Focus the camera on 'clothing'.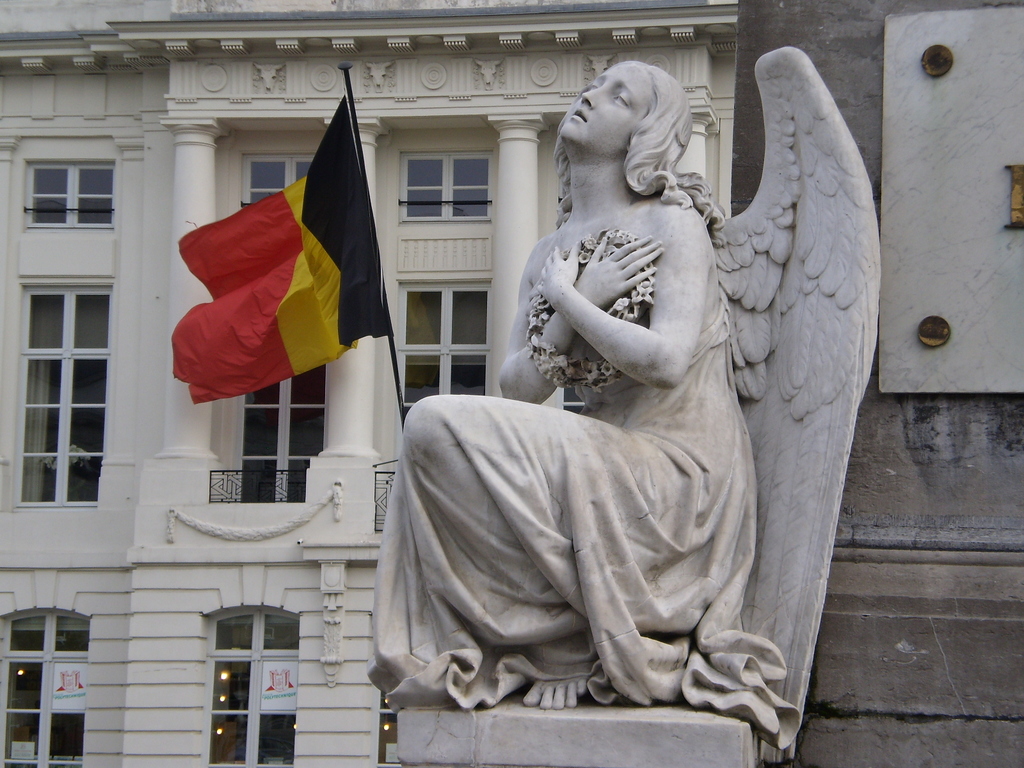
Focus region: [left=364, top=285, right=806, bottom=757].
